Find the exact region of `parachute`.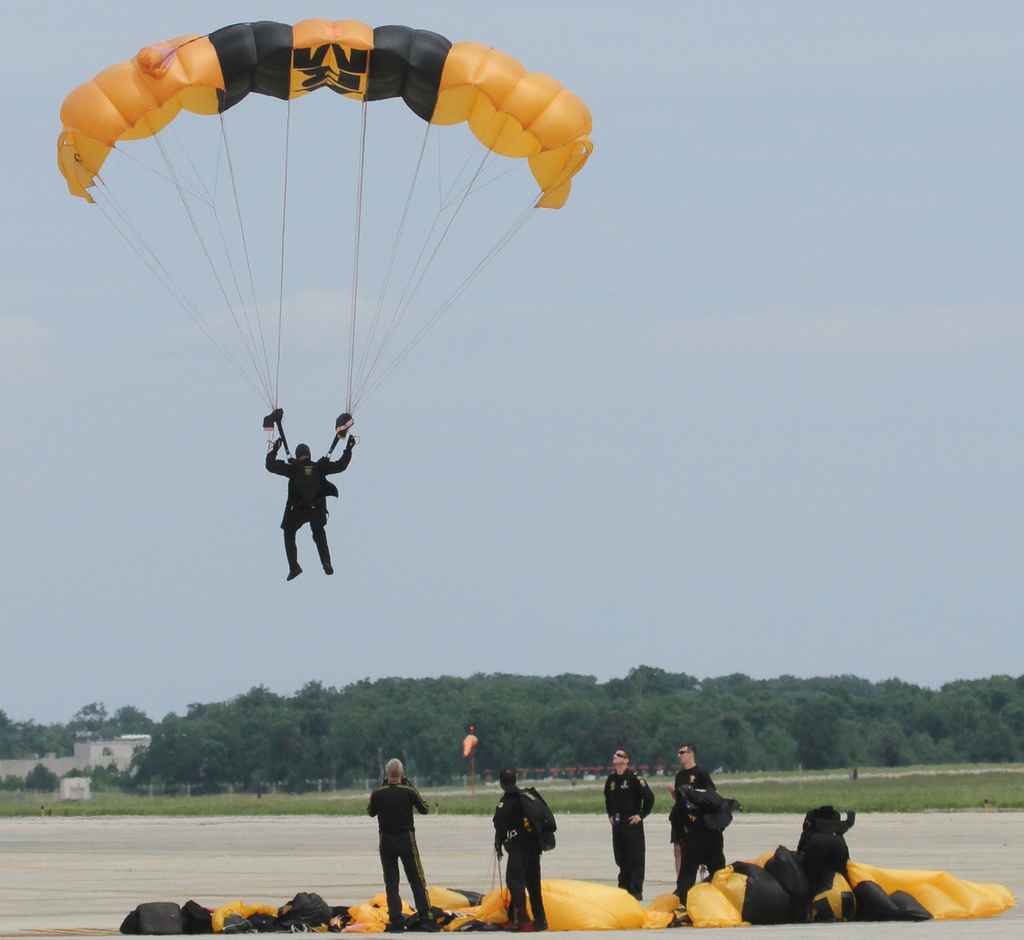
Exact region: left=53, top=20, right=585, bottom=208.
